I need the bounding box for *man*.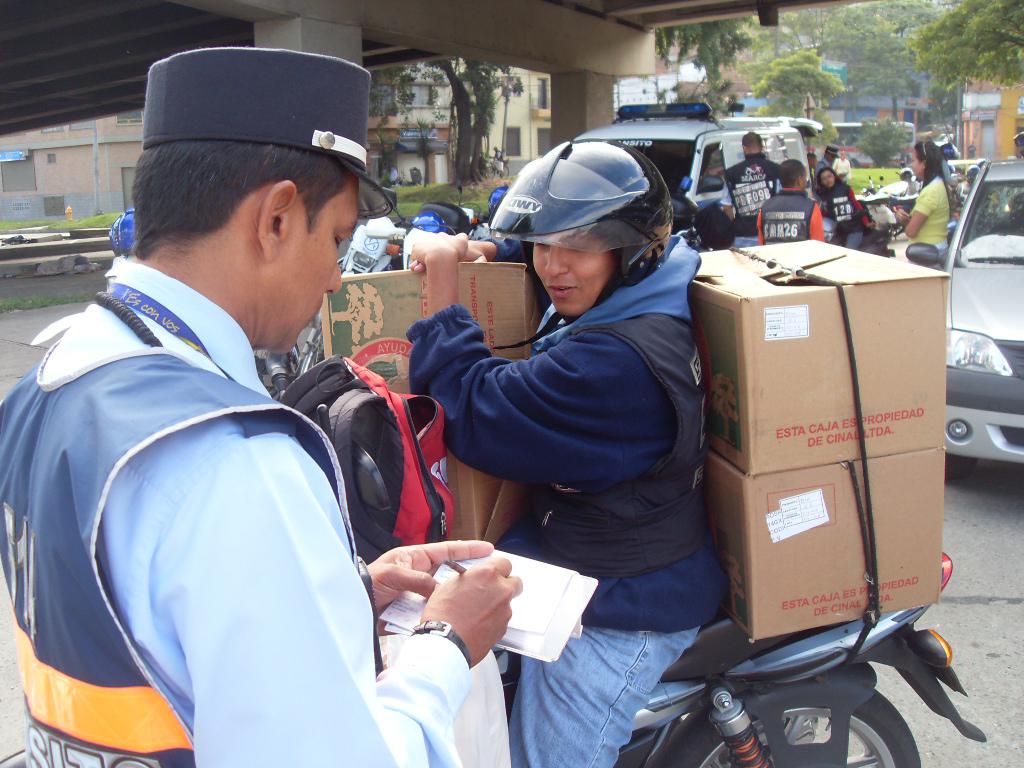
Here it is: x1=30, y1=64, x2=425, y2=767.
